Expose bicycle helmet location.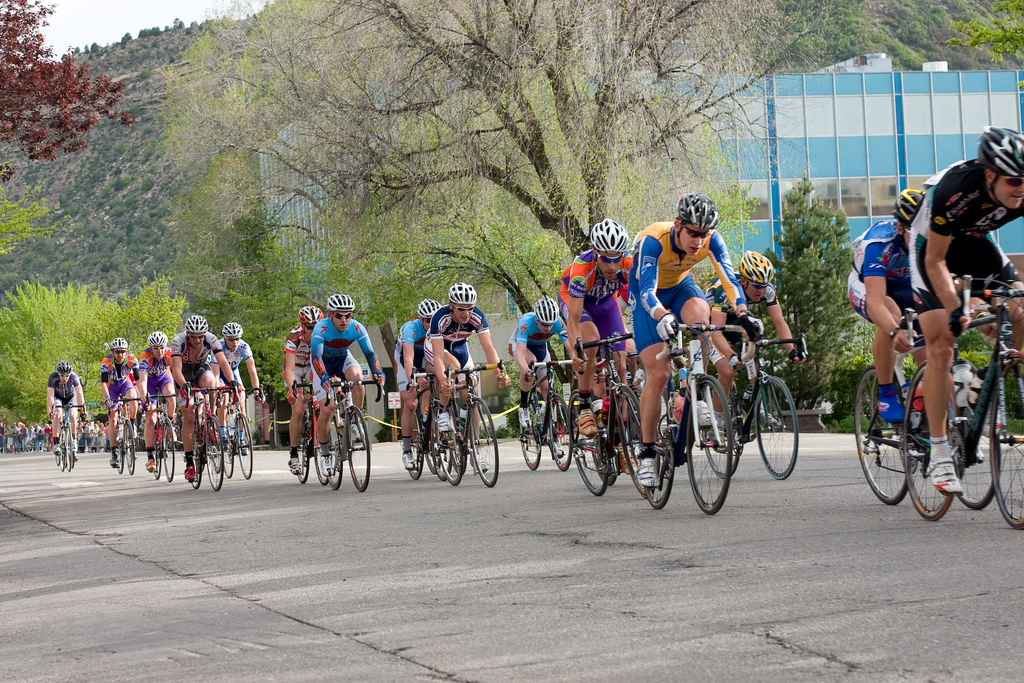
Exposed at rect(323, 291, 351, 309).
